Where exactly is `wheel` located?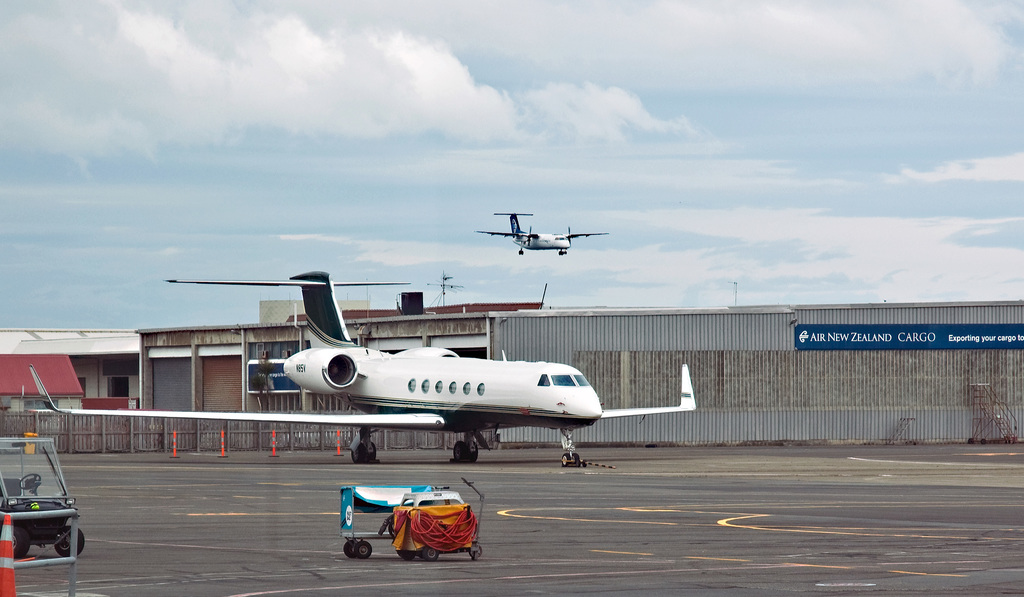
Its bounding box is <region>51, 525, 86, 558</region>.
